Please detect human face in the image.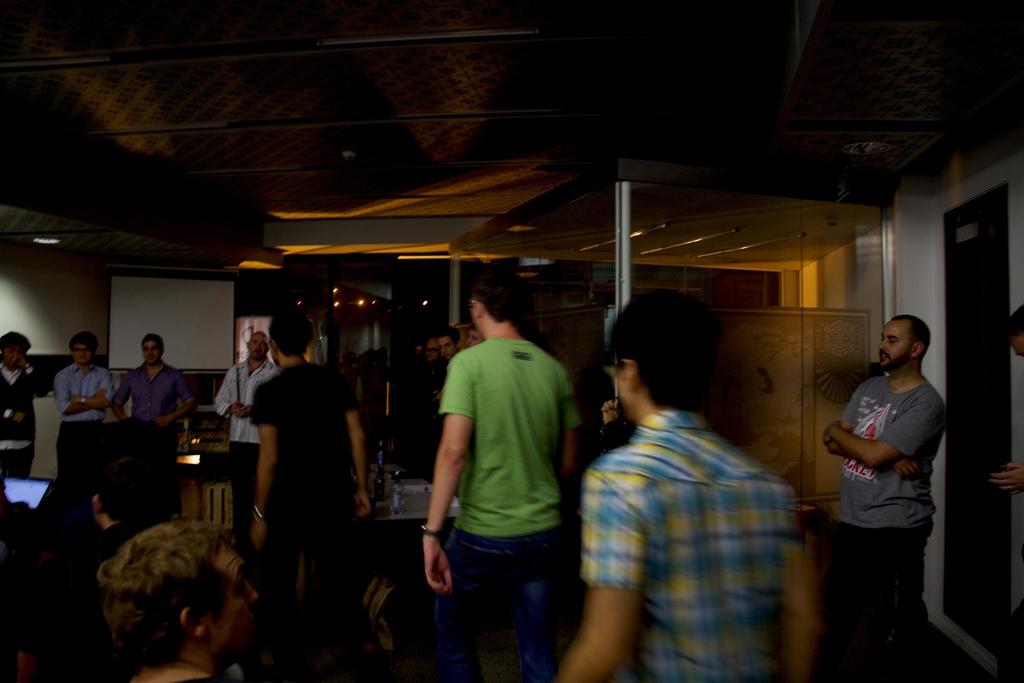
[left=70, top=342, right=95, bottom=366].
